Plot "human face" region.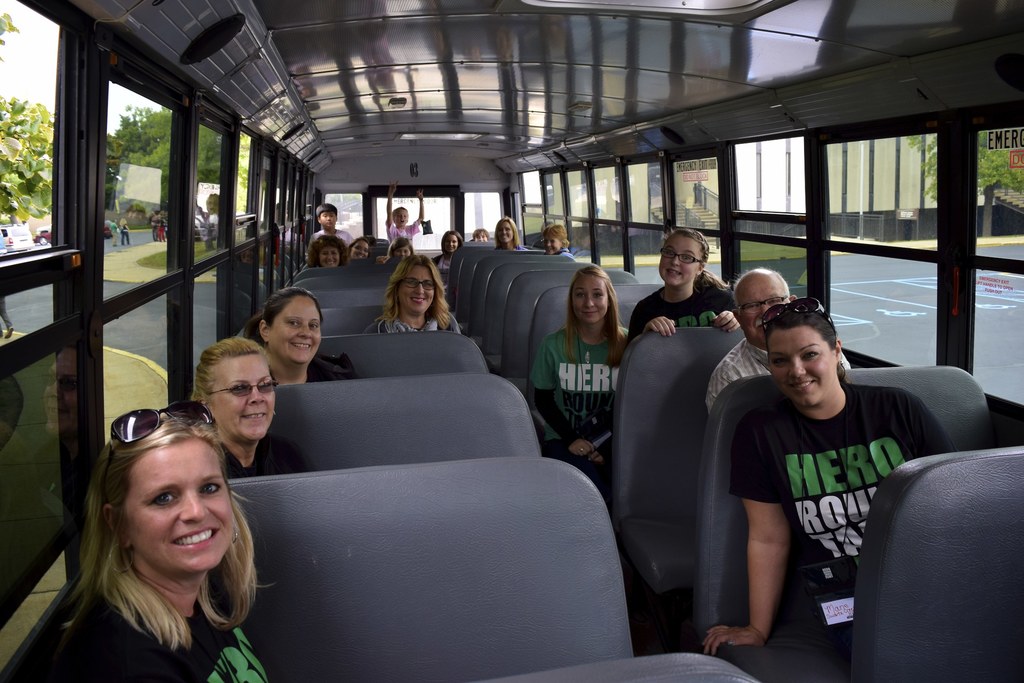
Plotted at rect(349, 239, 369, 261).
